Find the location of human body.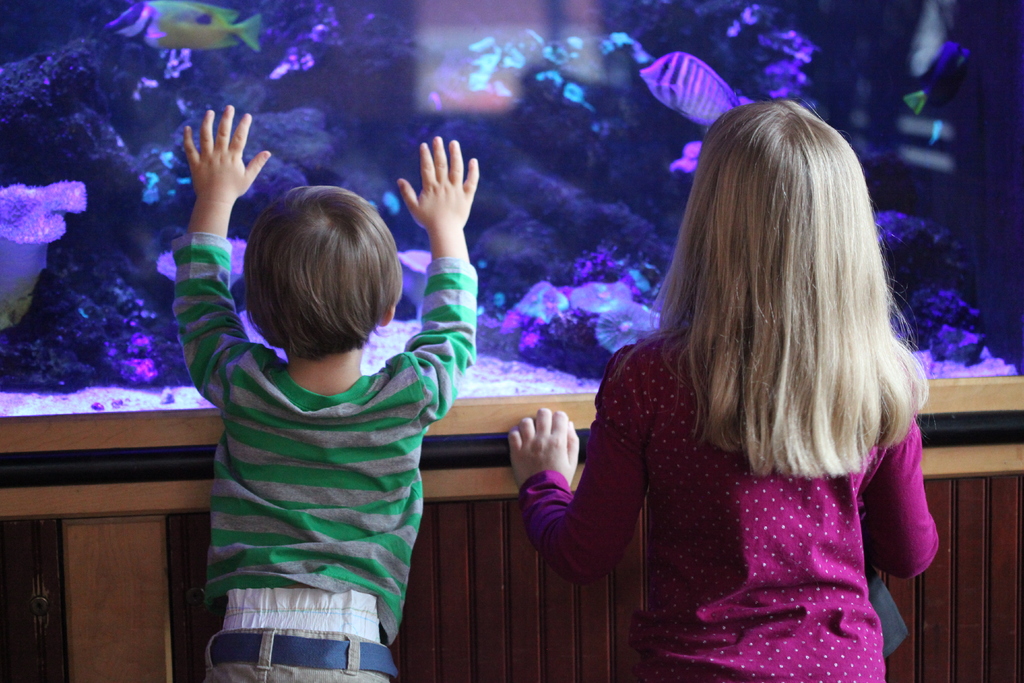
Location: x1=163 y1=170 x2=461 y2=677.
